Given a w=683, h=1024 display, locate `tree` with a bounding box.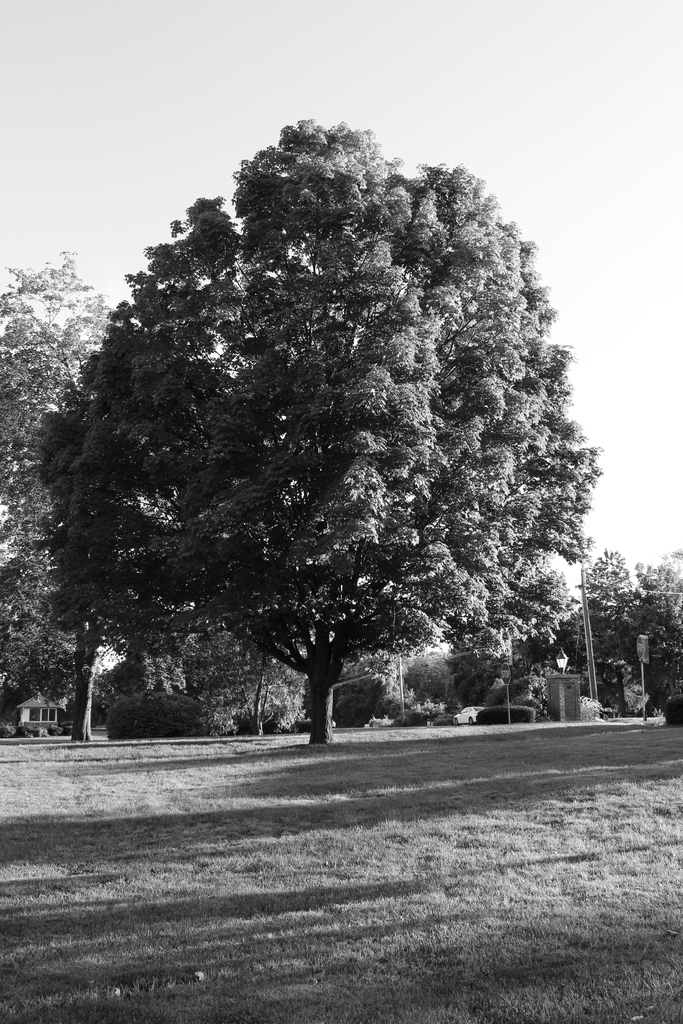
Located: bbox=(0, 248, 135, 751).
